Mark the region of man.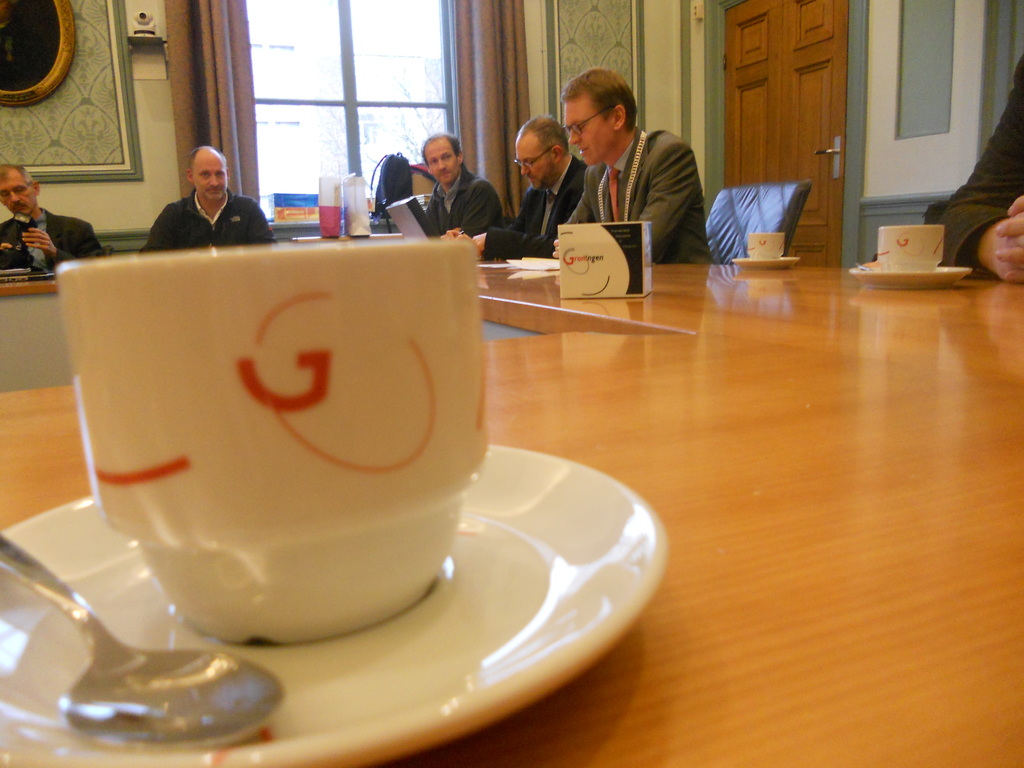
Region: select_region(423, 132, 511, 233).
